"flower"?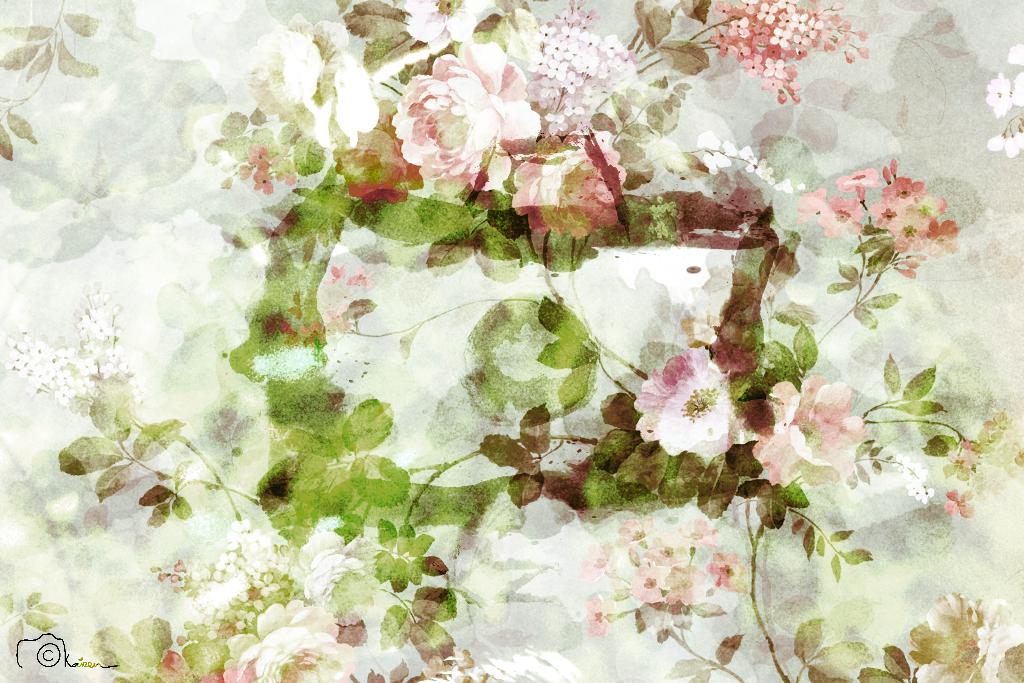
x1=808 y1=163 x2=959 y2=278
